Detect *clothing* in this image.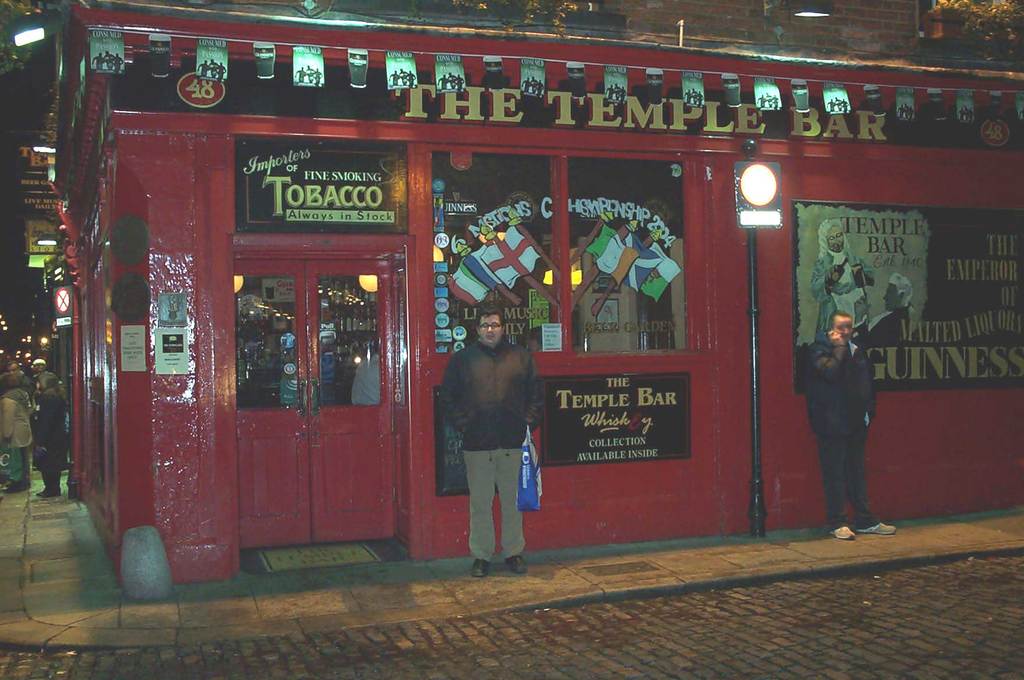
Detection: crop(391, 74, 397, 87).
